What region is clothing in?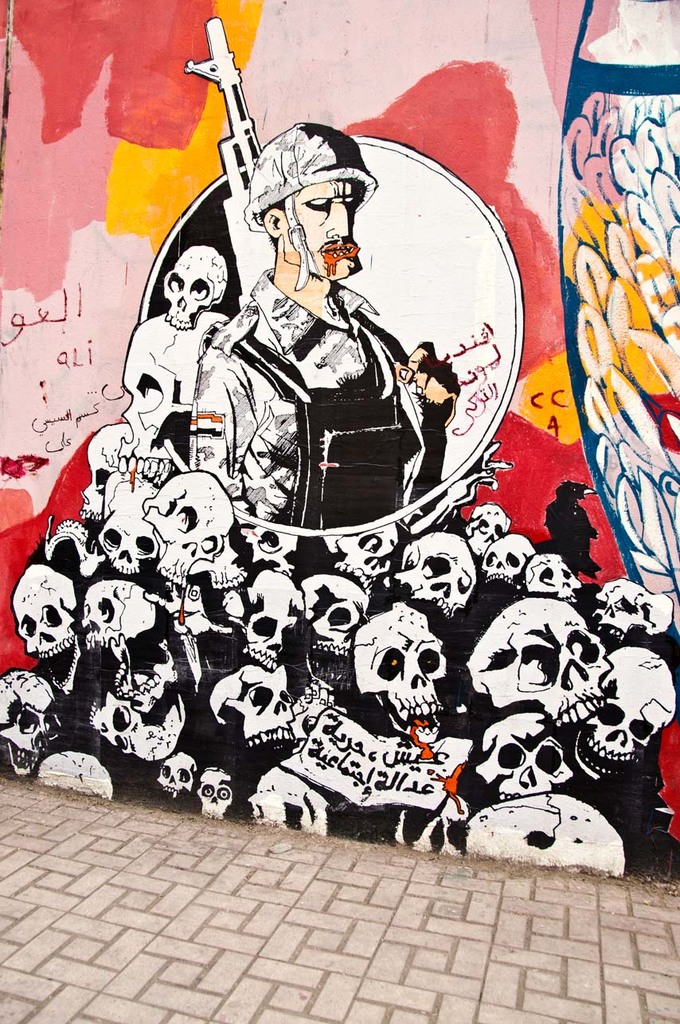
select_region(181, 268, 432, 530).
